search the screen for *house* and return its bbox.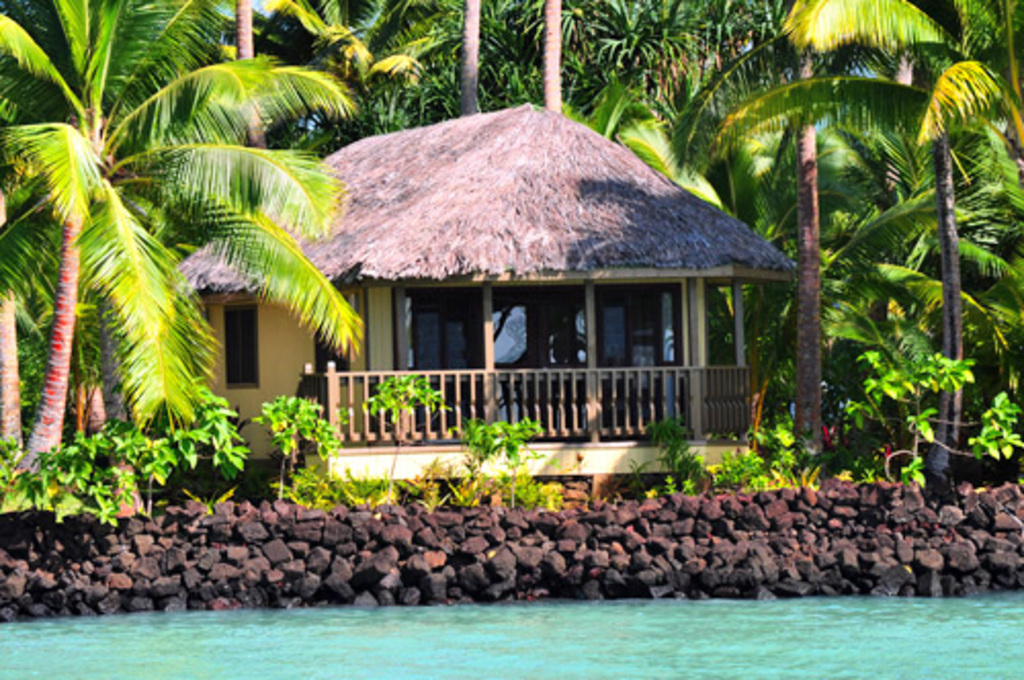
Found: {"left": 158, "top": 100, "right": 819, "bottom": 481}.
